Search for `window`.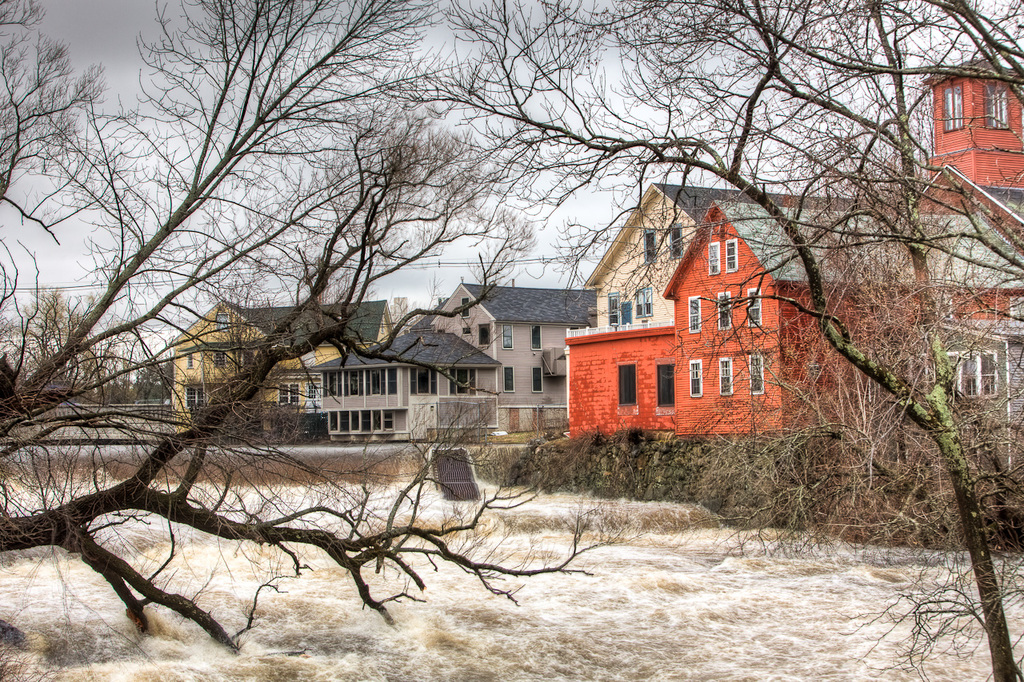
Found at l=461, t=325, r=470, b=333.
